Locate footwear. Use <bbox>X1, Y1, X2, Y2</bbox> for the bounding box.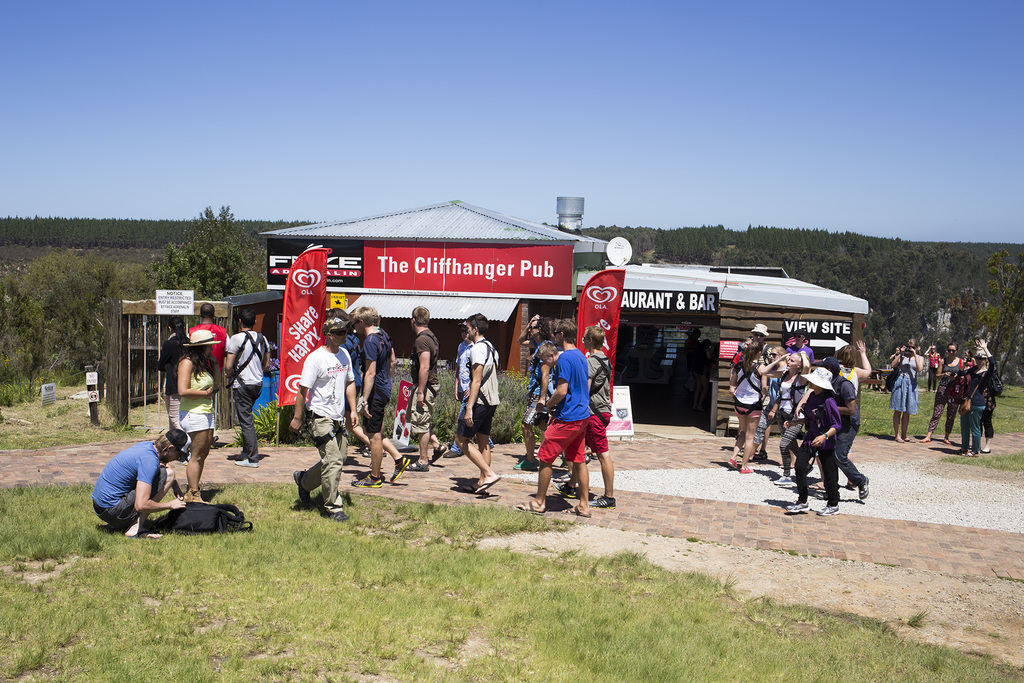
<bbox>771, 471, 792, 483</bbox>.
